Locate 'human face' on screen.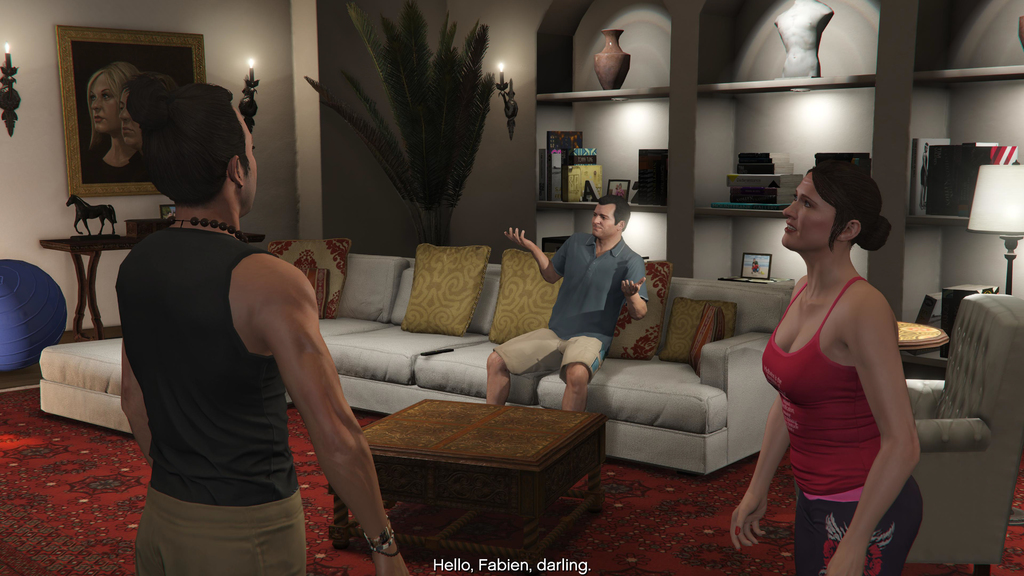
On screen at 120, 92, 143, 151.
